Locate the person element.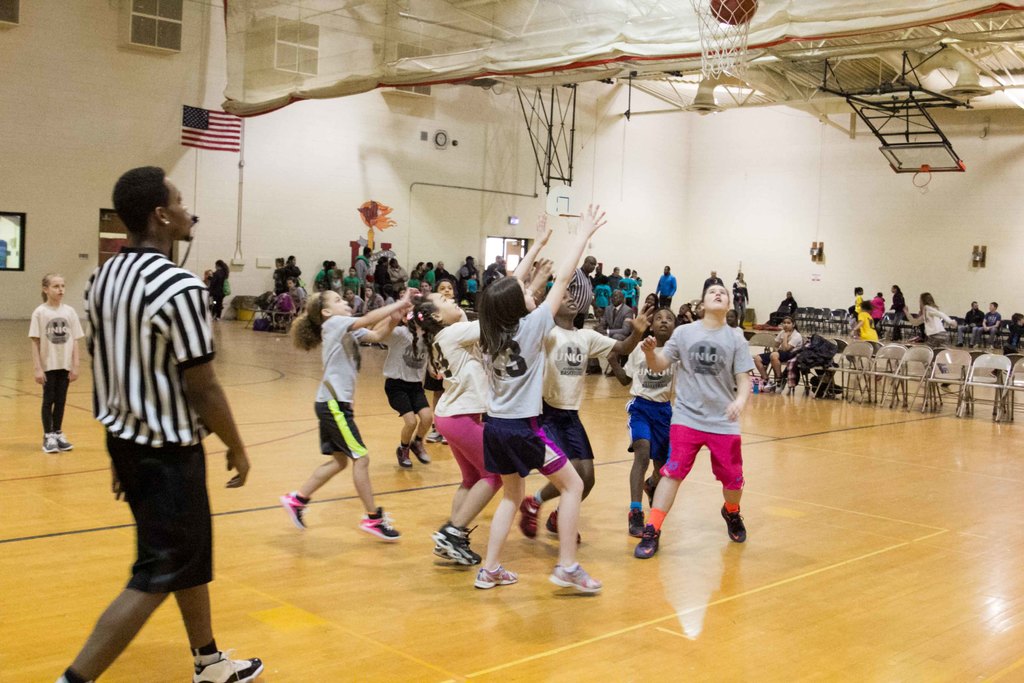
Element bbox: locate(432, 272, 502, 566).
